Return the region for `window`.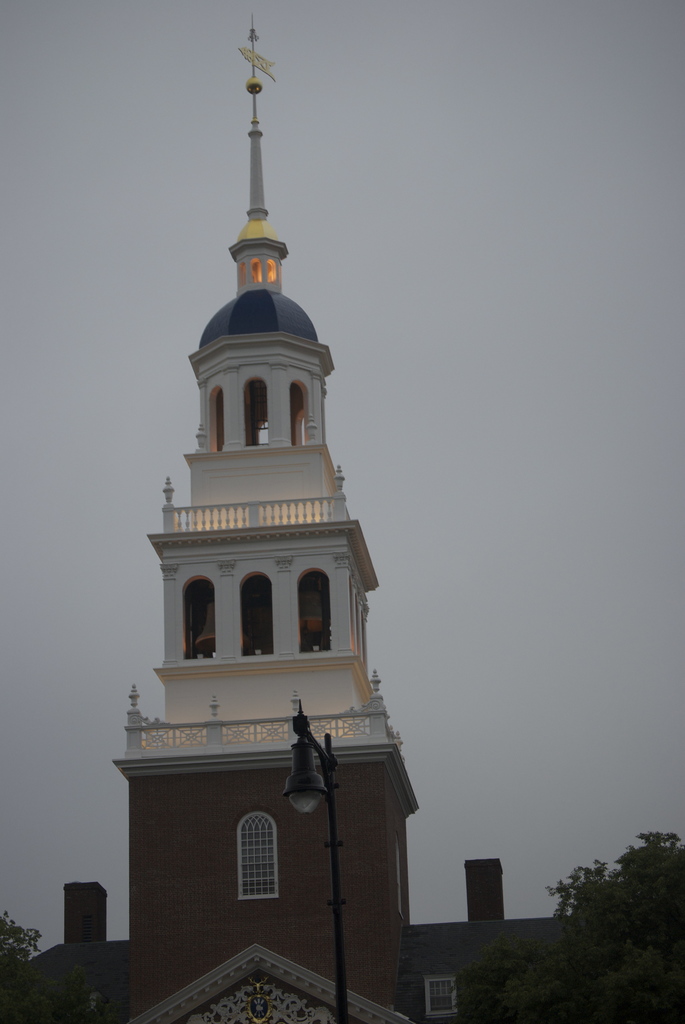
box(238, 573, 272, 655).
